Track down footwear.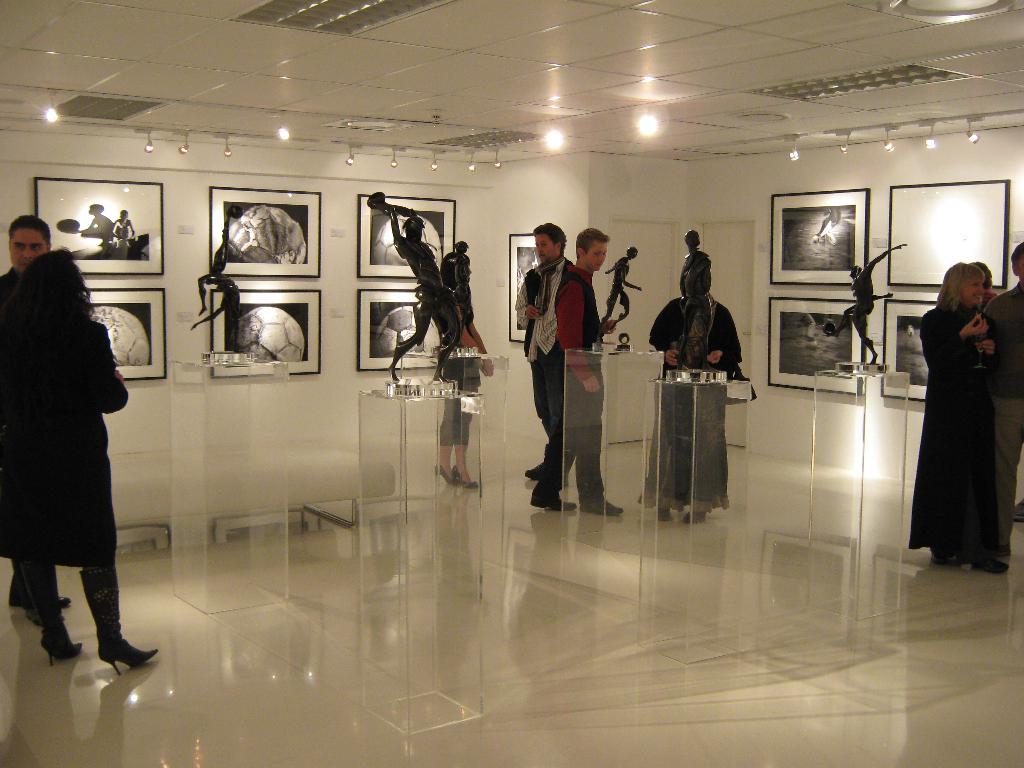
Tracked to detection(582, 500, 625, 518).
